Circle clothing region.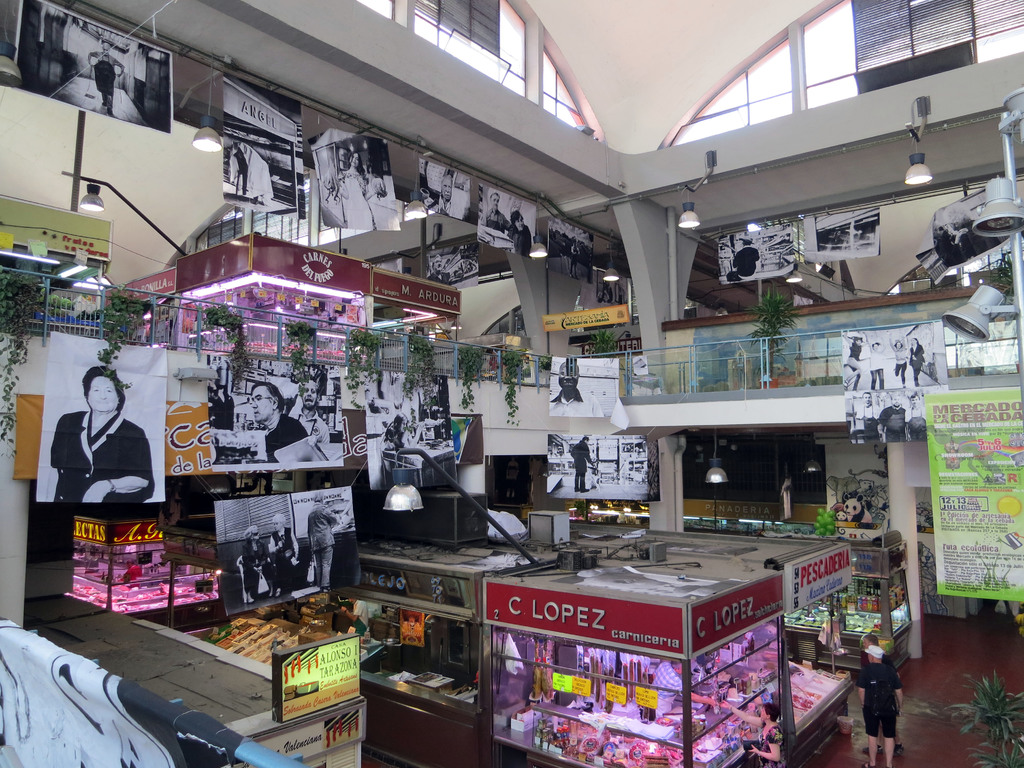
Region: x1=893, y1=346, x2=905, y2=380.
